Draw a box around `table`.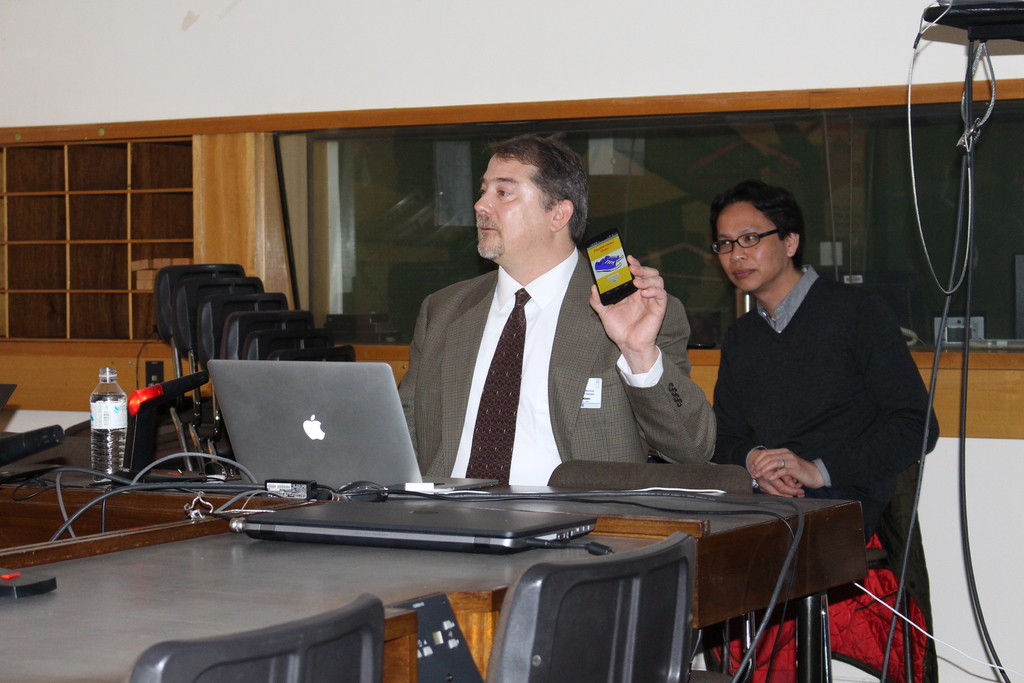
[0,482,856,682].
